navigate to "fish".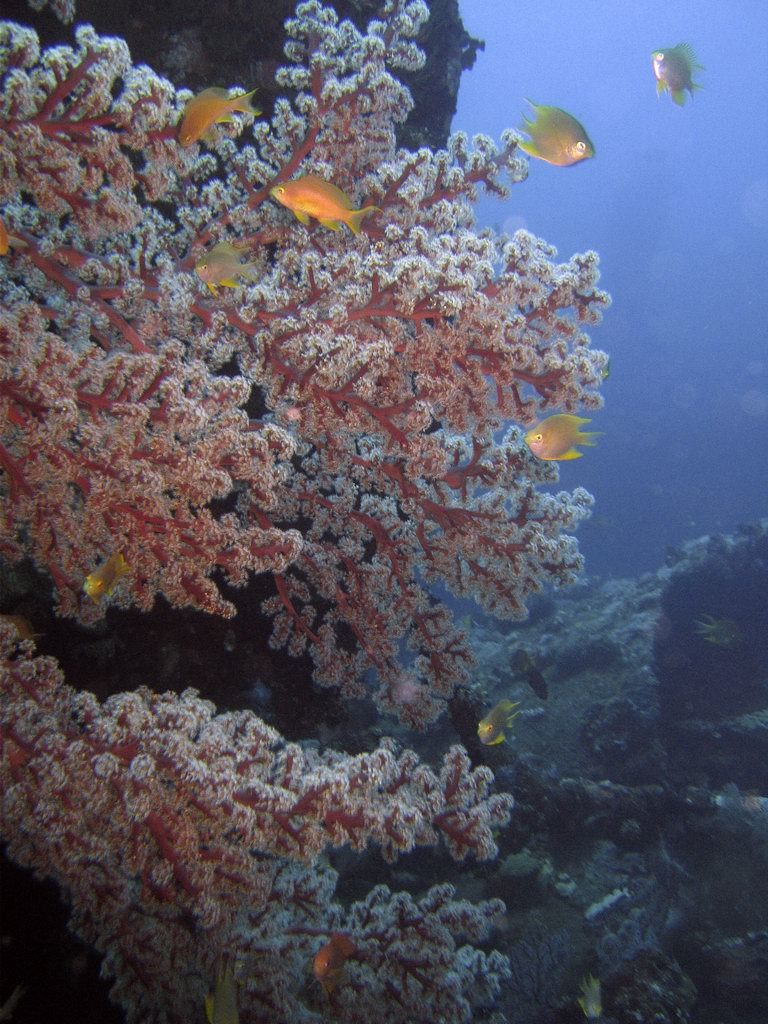
Navigation target: locate(192, 245, 252, 291).
